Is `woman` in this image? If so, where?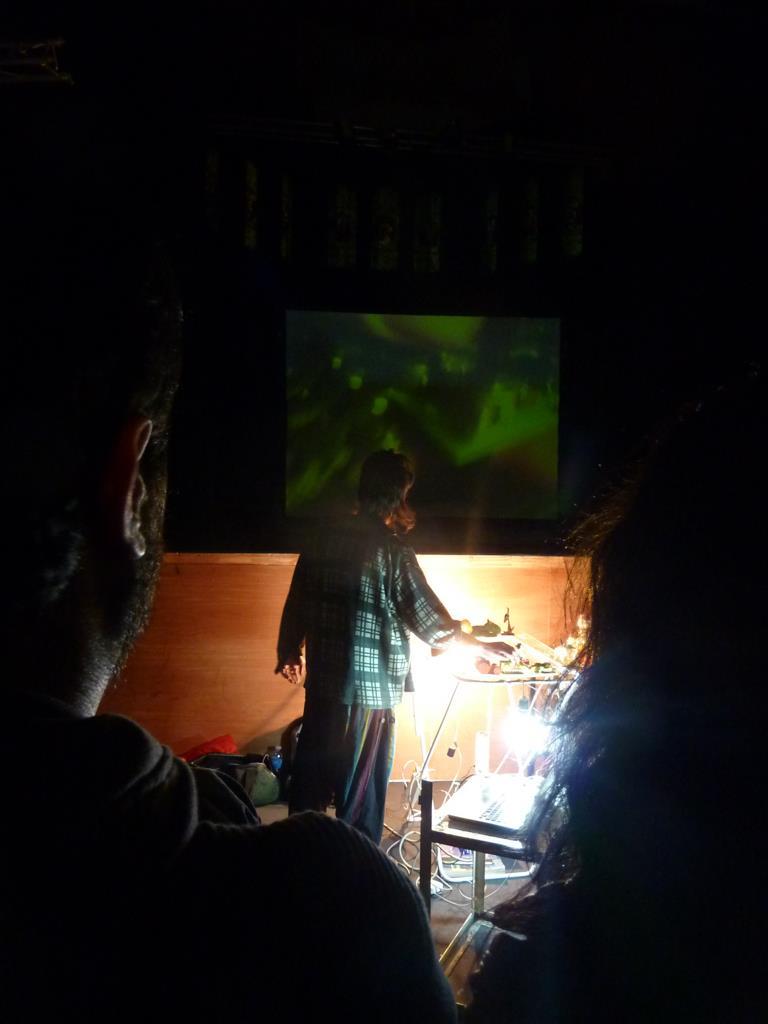
Yes, at l=481, t=481, r=767, b=1023.
